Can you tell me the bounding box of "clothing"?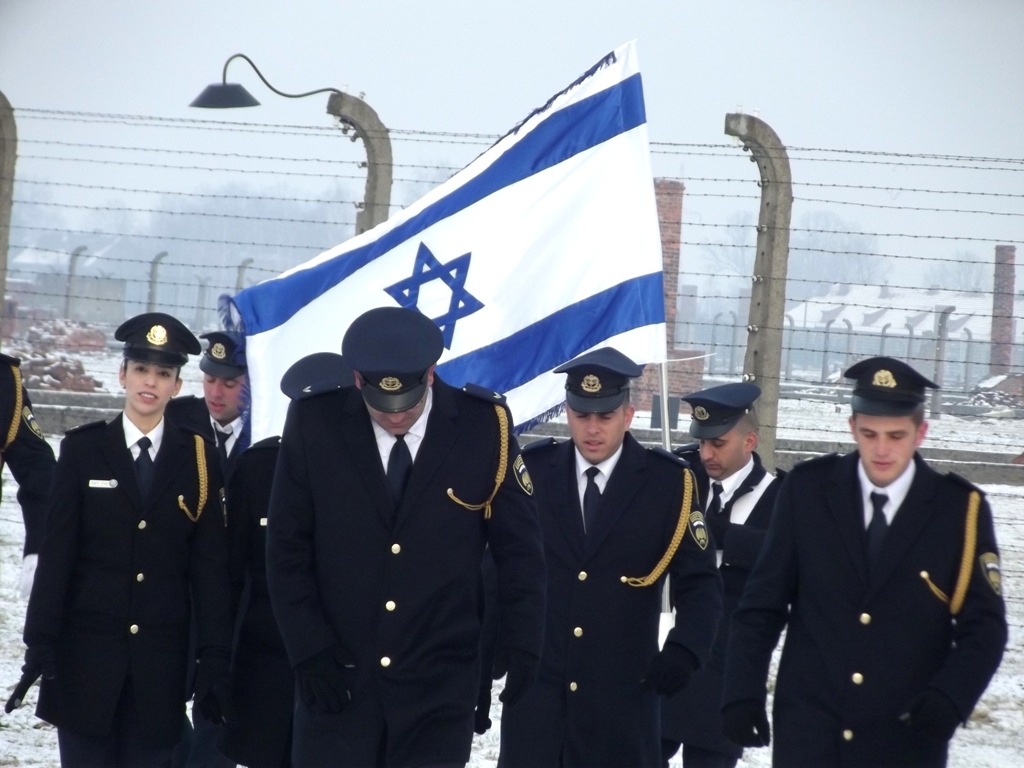
select_region(16, 367, 239, 747).
